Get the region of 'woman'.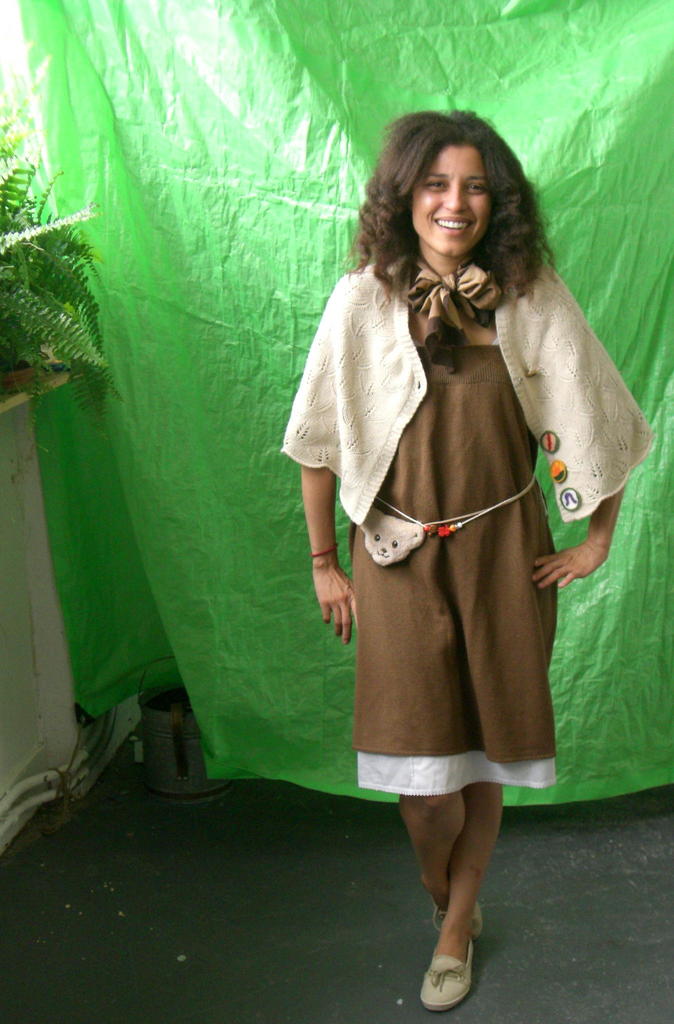
box(278, 107, 660, 1016).
